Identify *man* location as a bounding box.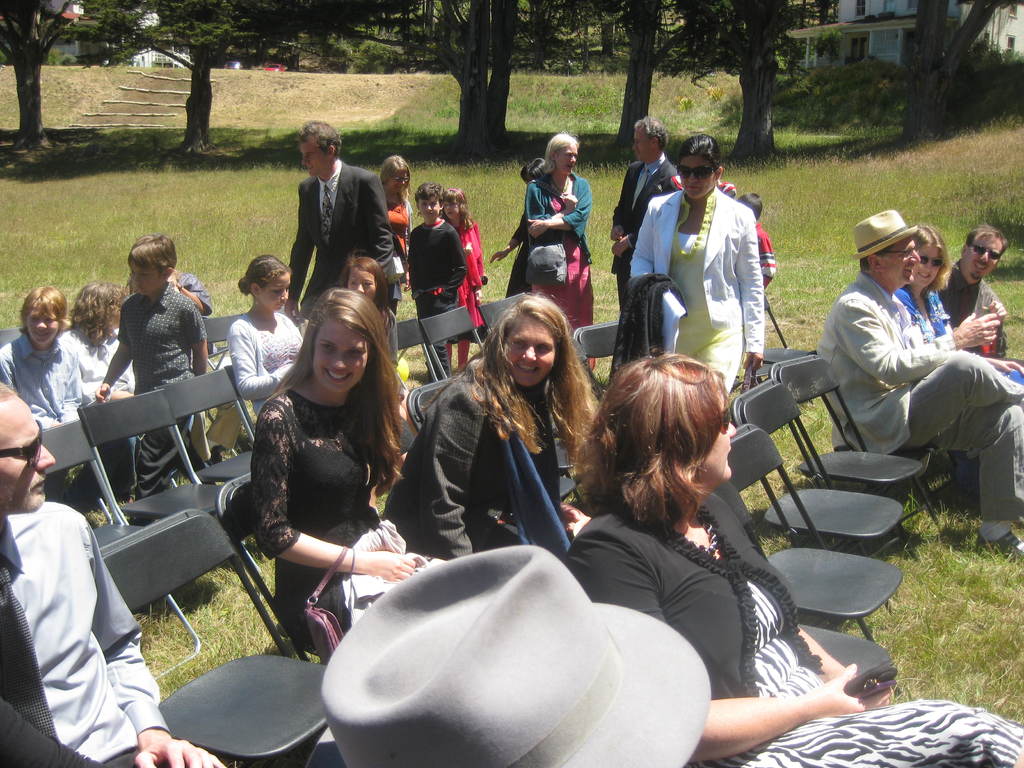
left=286, top=121, right=404, bottom=326.
